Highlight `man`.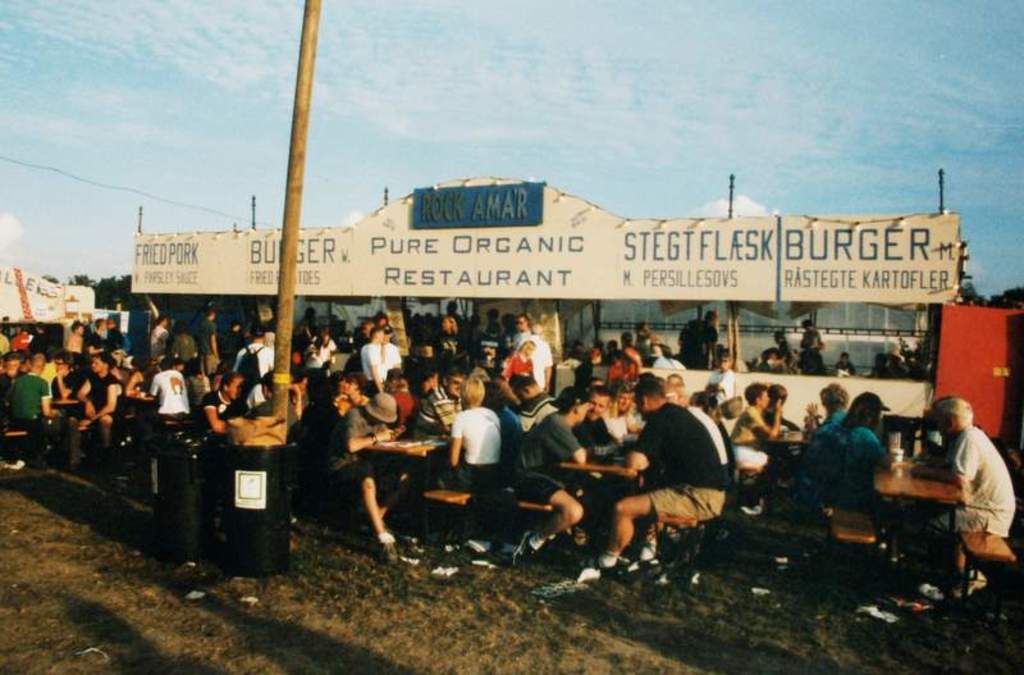
Highlighted region: region(197, 307, 221, 384).
